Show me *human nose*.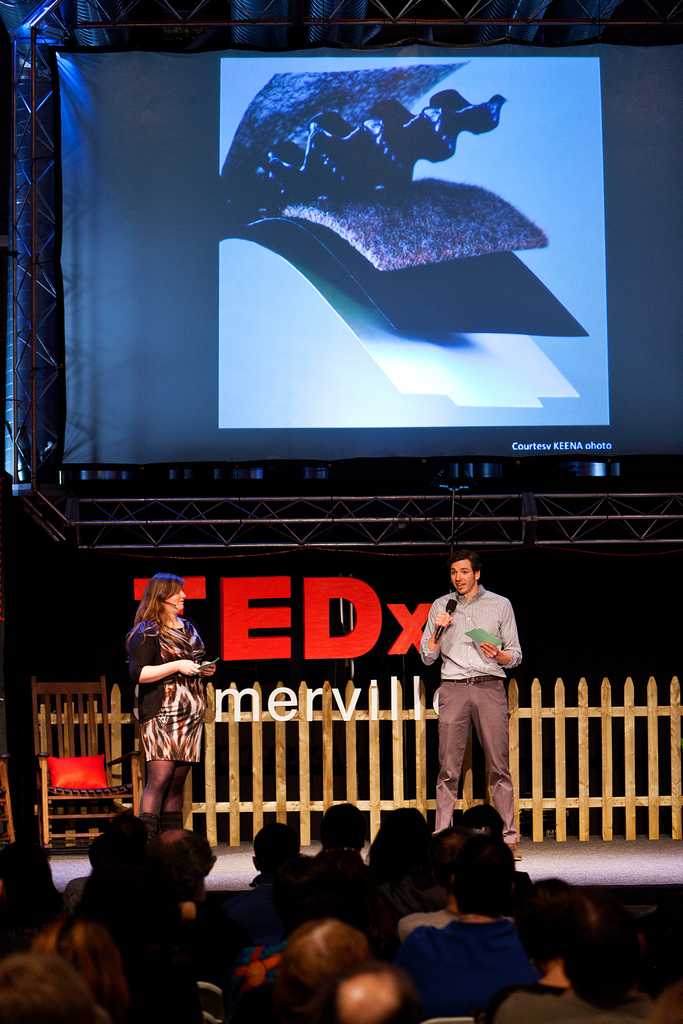
*human nose* is here: 454/571/463/580.
